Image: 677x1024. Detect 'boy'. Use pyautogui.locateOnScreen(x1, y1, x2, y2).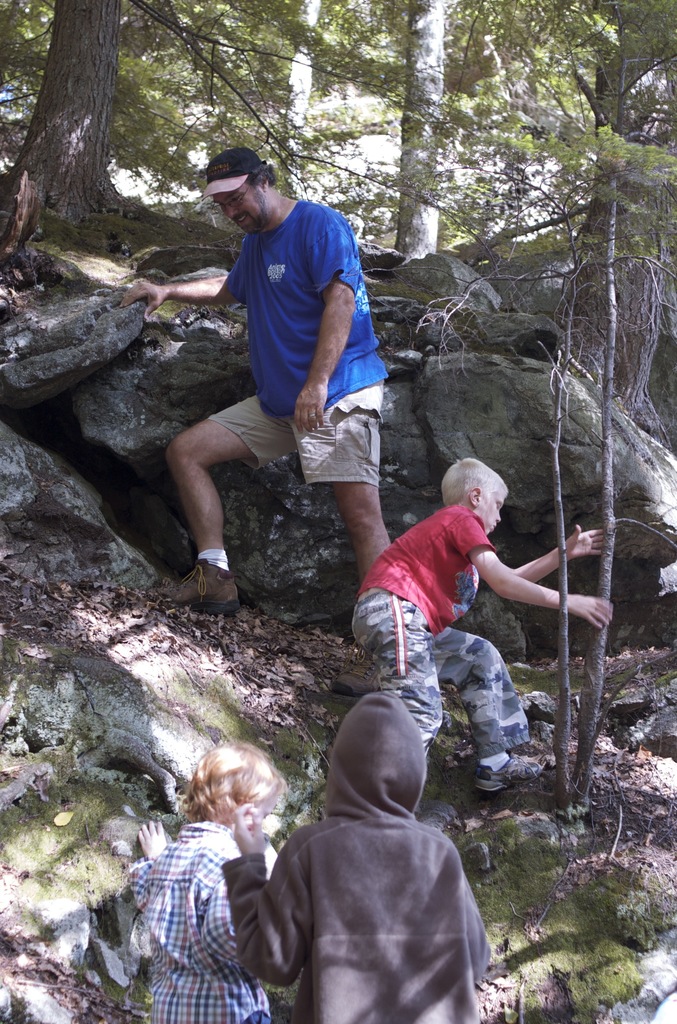
pyautogui.locateOnScreen(325, 438, 593, 802).
